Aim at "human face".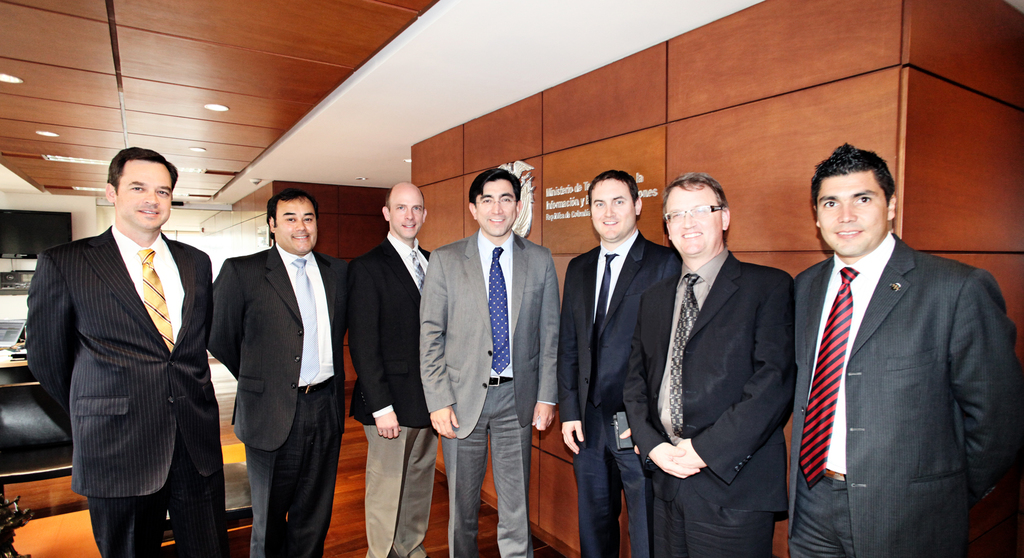
Aimed at x1=668 y1=183 x2=724 y2=257.
